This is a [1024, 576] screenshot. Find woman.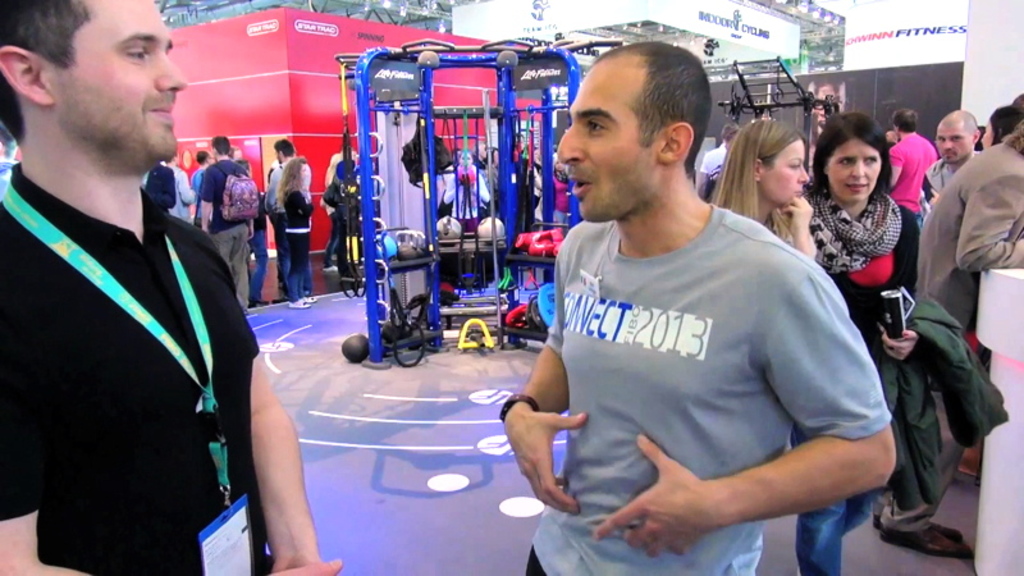
Bounding box: box(791, 111, 923, 575).
